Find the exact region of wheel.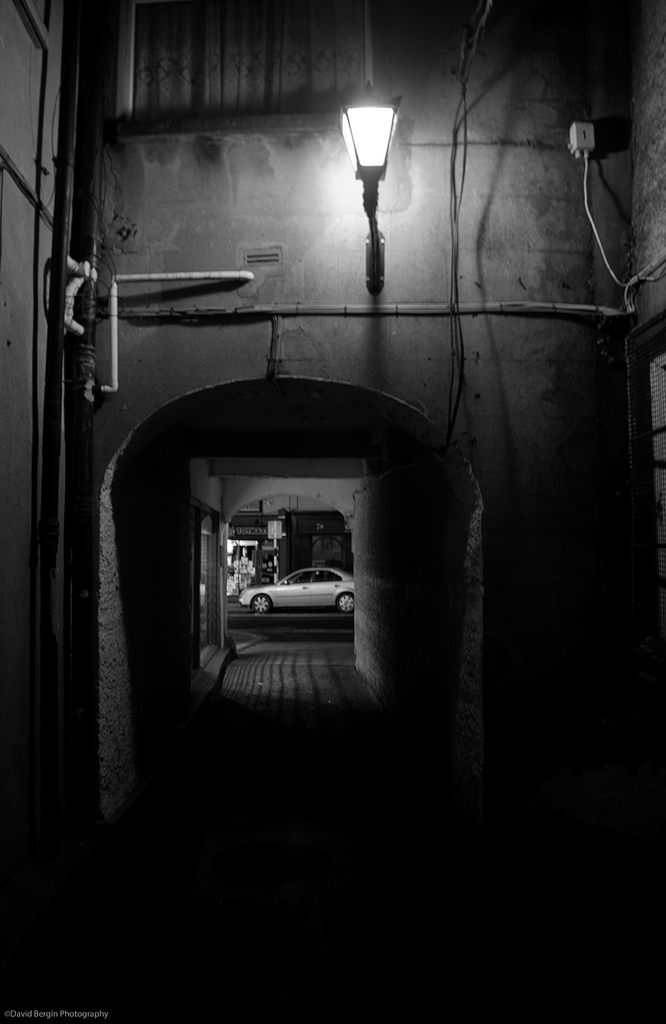
Exact region: box=[249, 589, 274, 613].
